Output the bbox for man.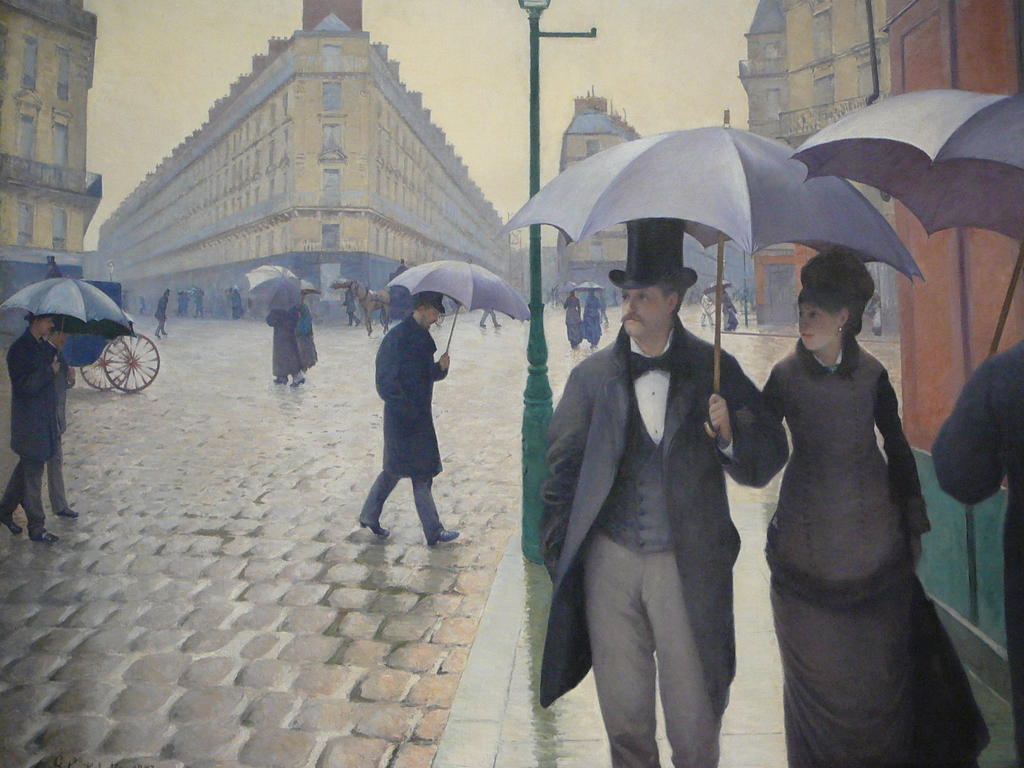
(left=35, top=311, right=92, bottom=518).
